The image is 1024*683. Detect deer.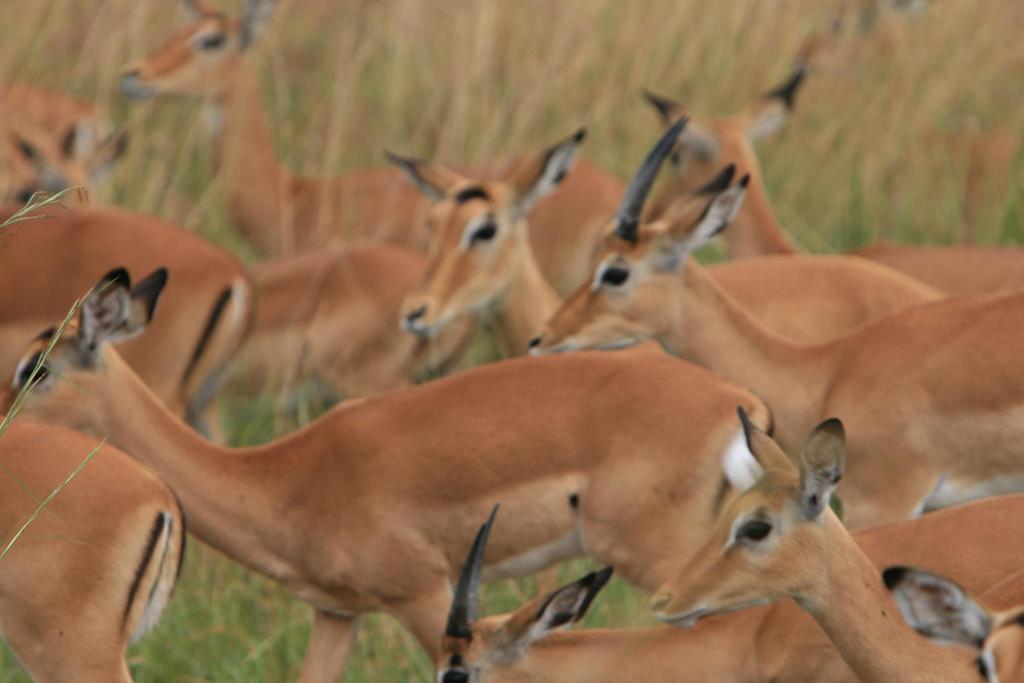
Detection: l=0, t=263, r=771, b=682.
